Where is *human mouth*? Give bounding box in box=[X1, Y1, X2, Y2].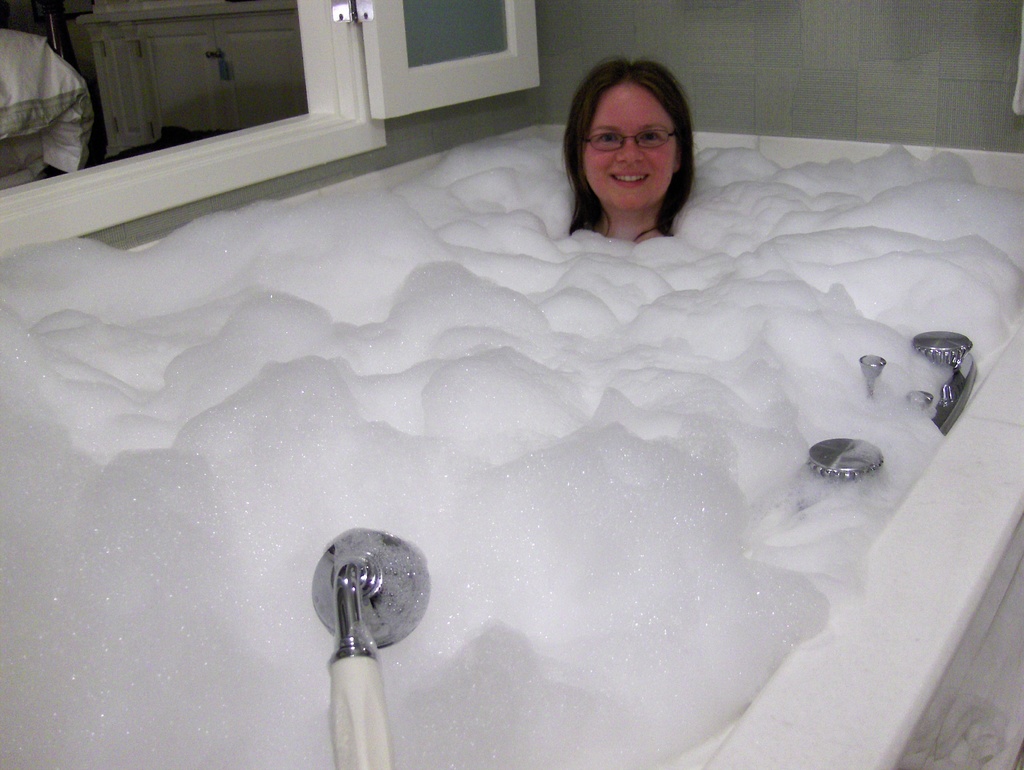
box=[613, 172, 646, 184].
